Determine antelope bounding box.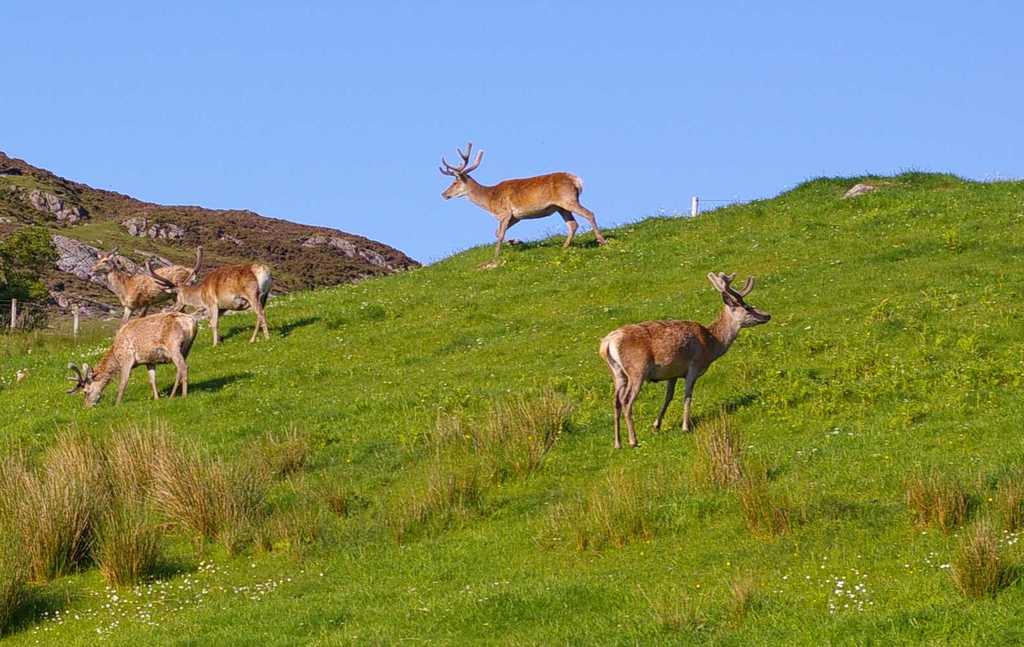
Determined: 600,272,772,448.
